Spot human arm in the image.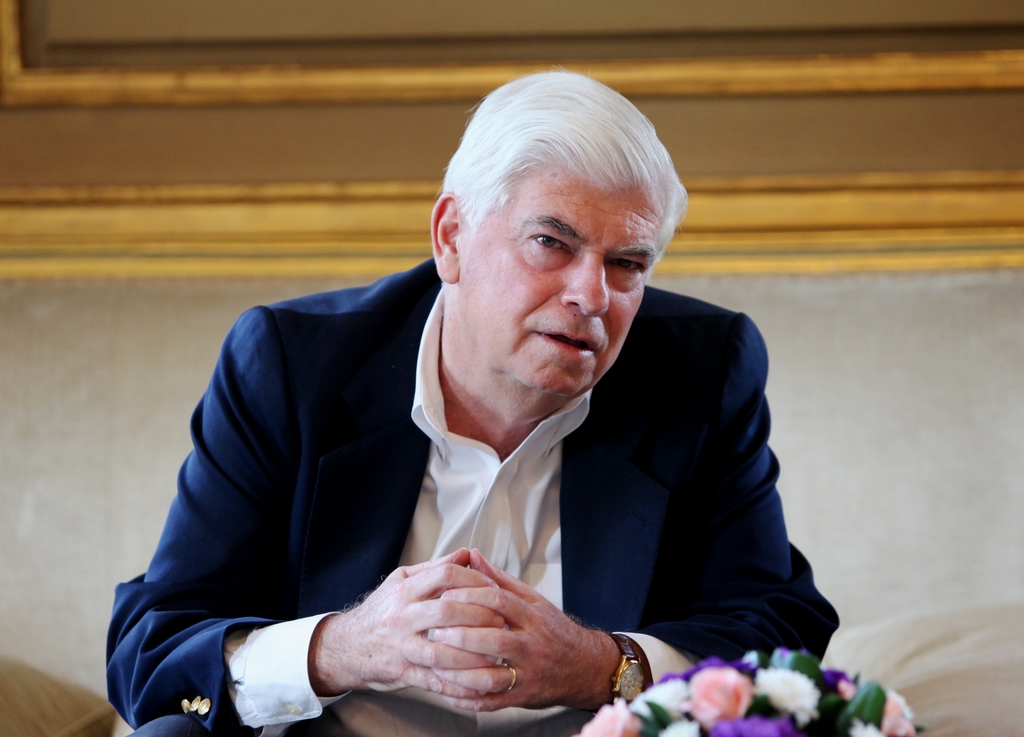
human arm found at 141, 360, 480, 718.
